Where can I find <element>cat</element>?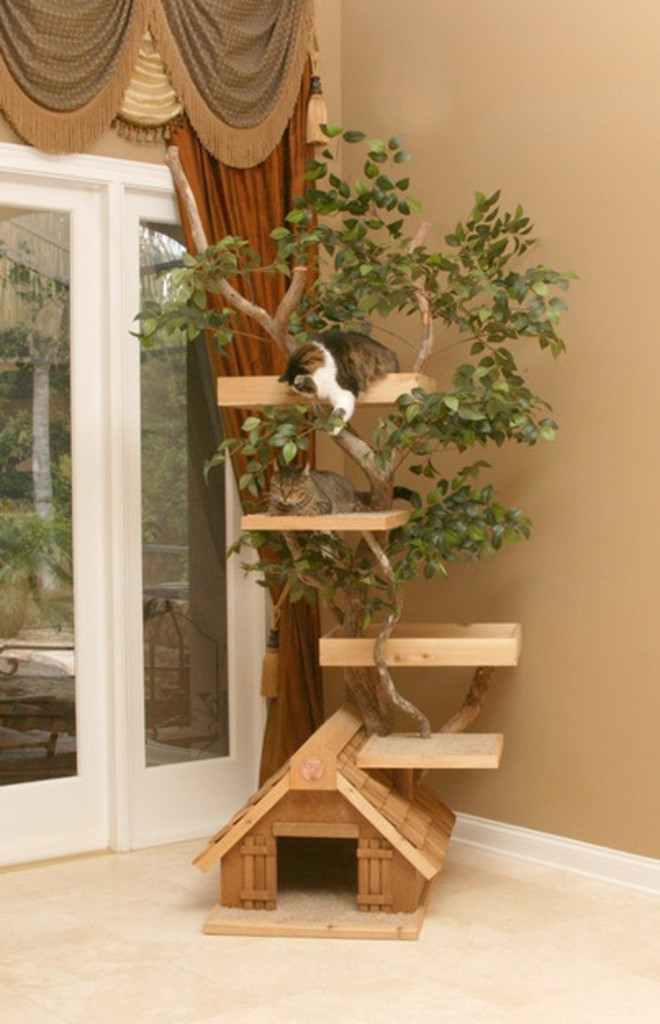
You can find it at l=269, t=329, r=403, b=426.
